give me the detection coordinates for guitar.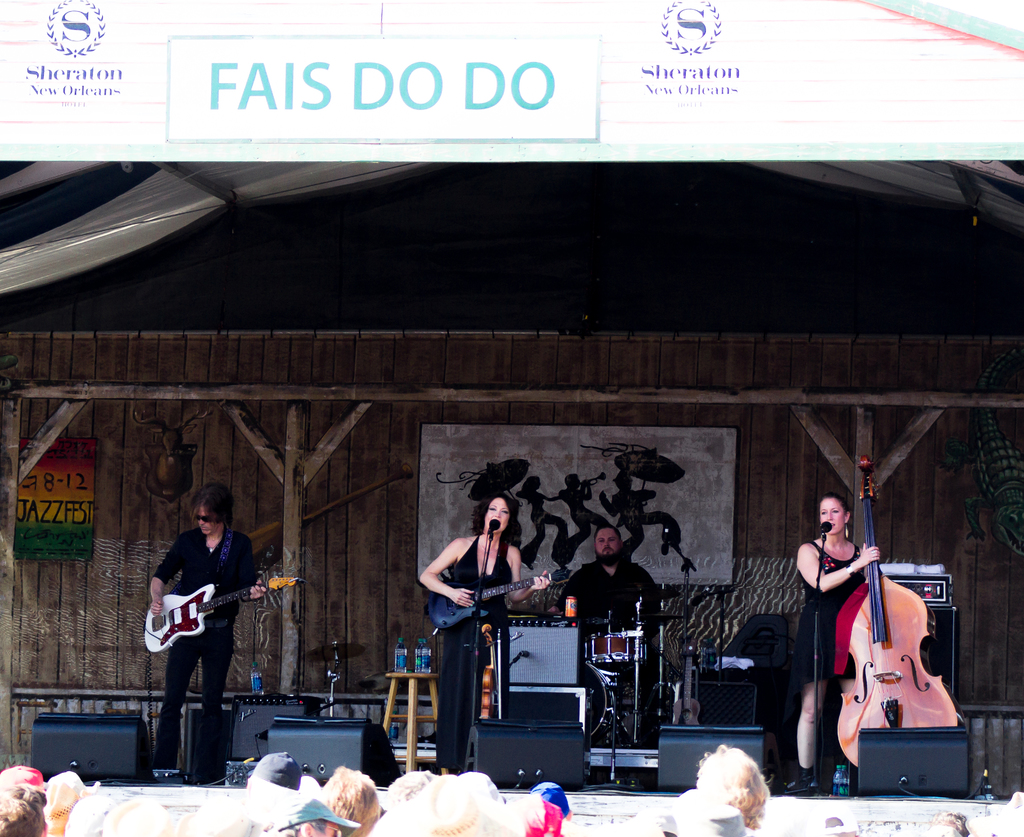
424 564 569 633.
